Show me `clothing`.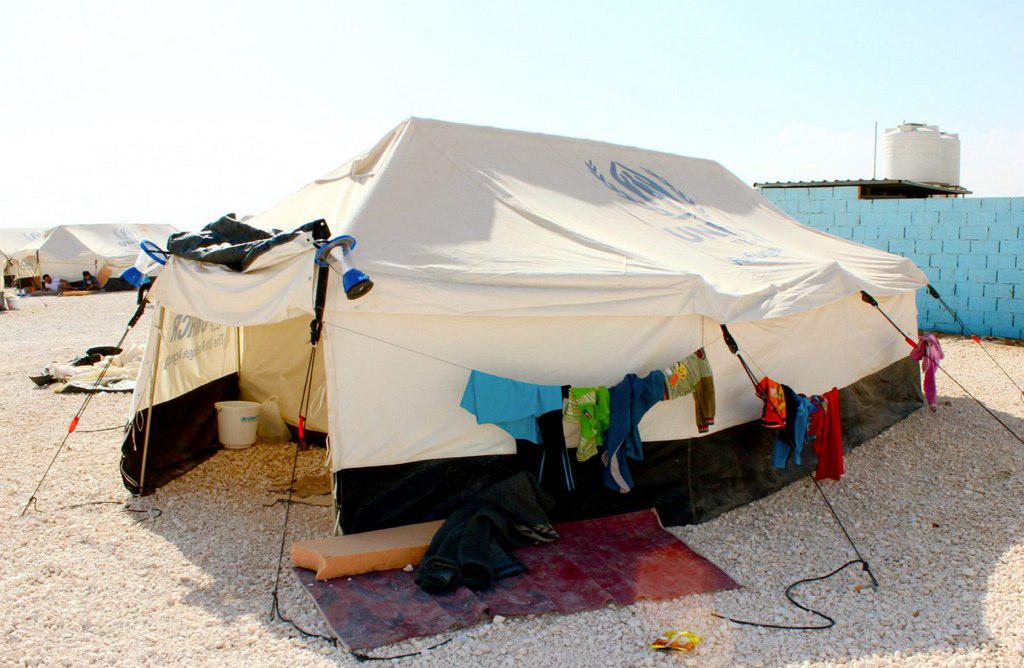
`clothing` is here: <region>908, 331, 951, 415</region>.
